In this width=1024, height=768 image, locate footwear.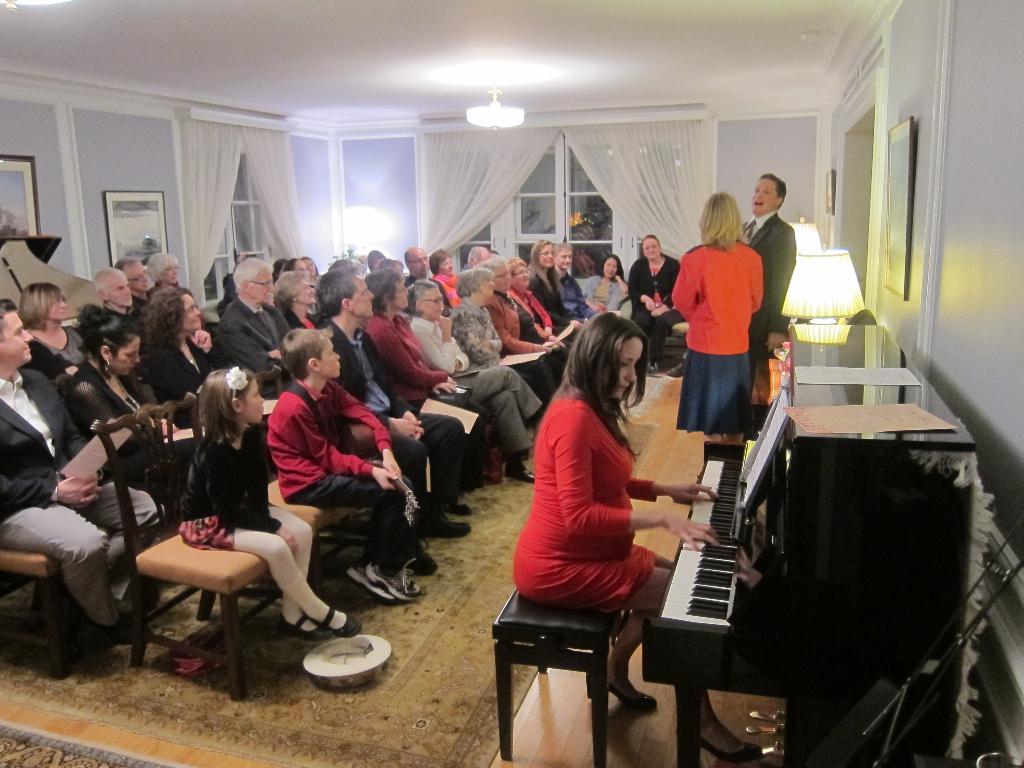
Bounding box: x1=447 y1=495 x2=470 y2=519.
